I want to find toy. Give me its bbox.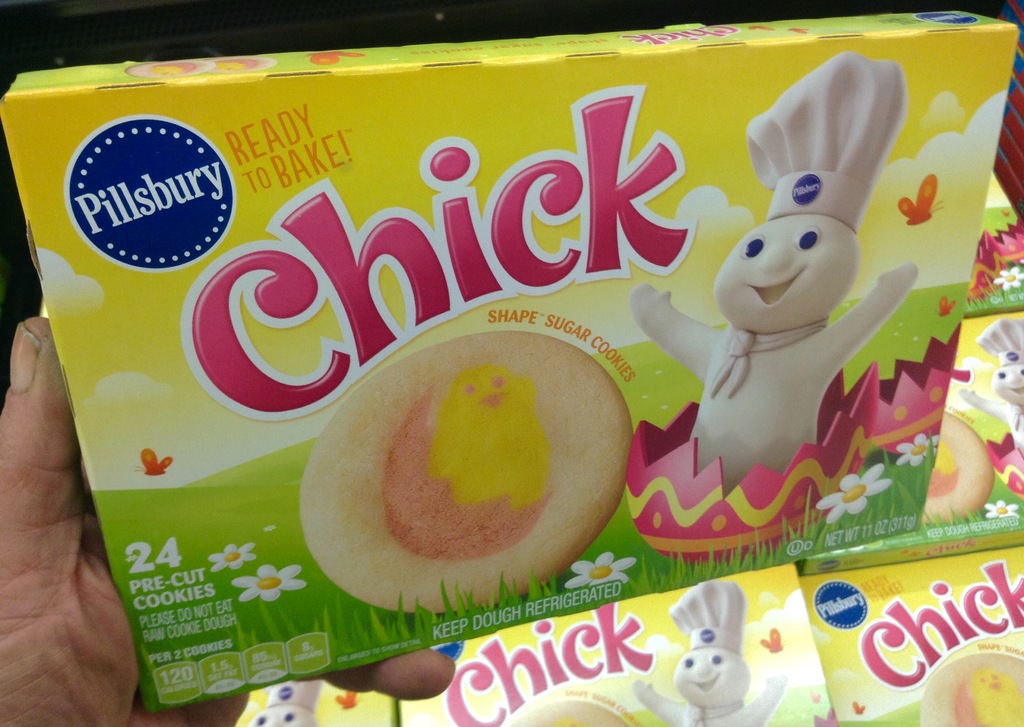
bbox=[979, 428, 1023, 496].
